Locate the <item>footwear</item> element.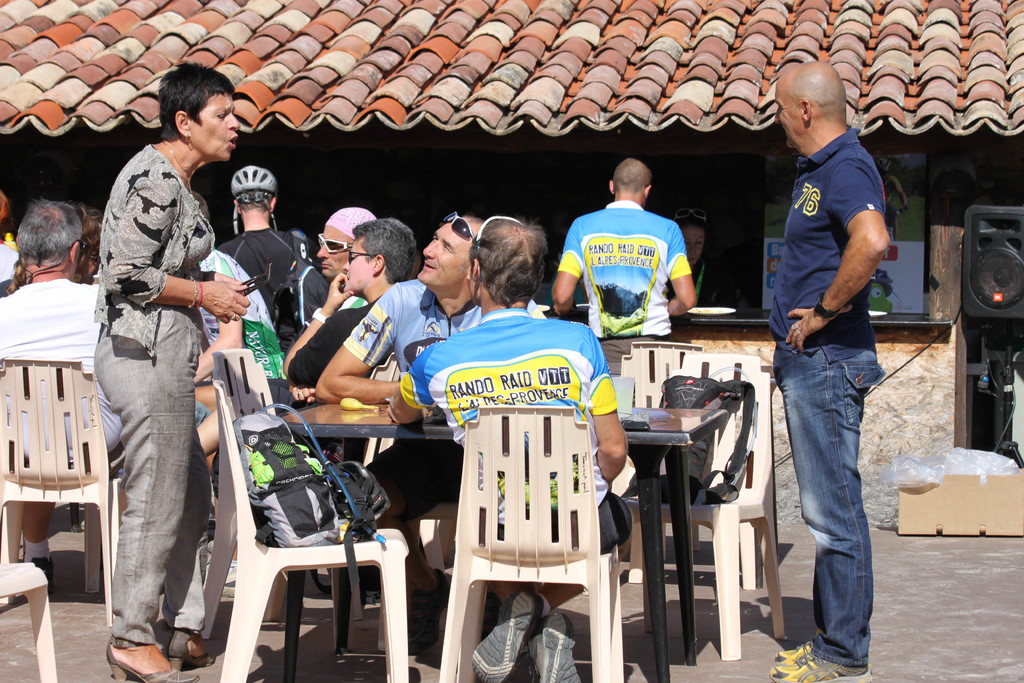
Element bbox: left=772, top=649, right=874, bottom=677.
